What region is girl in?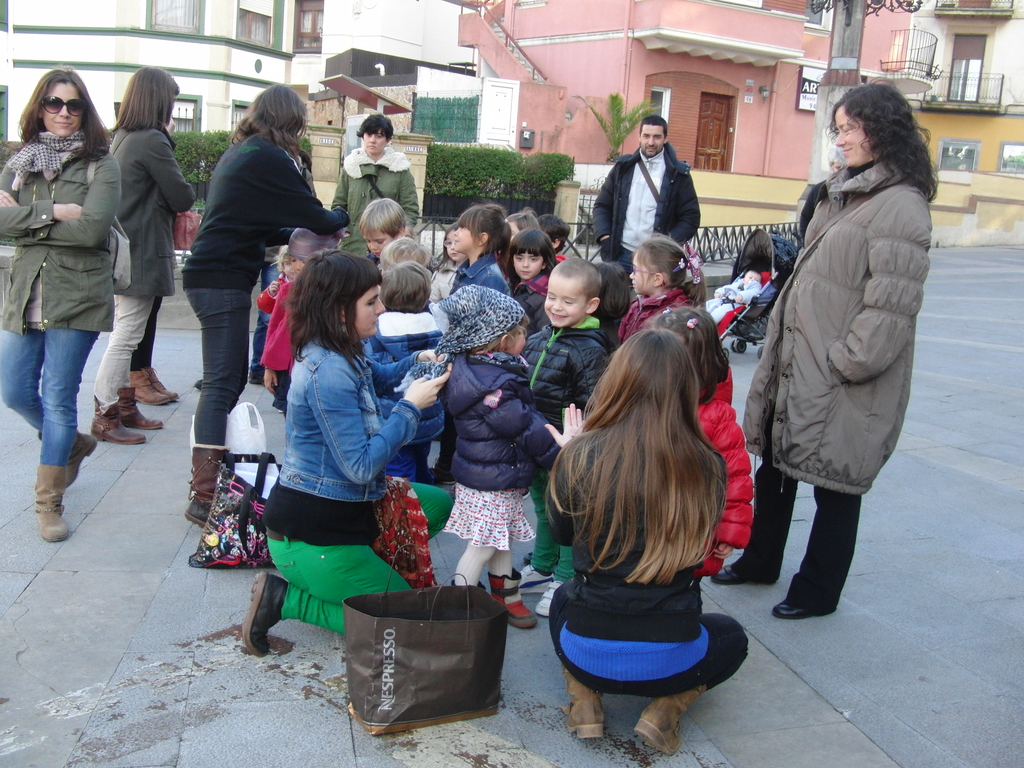
region(0, 63, 123, 542).
